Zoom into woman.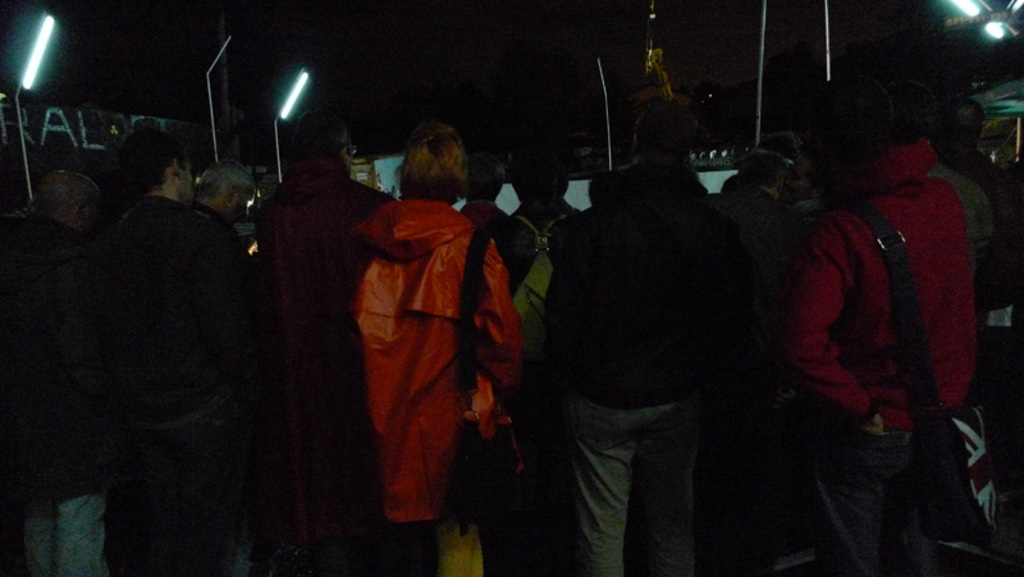
Zoom target: bbox(353, 119, 511, 576).
